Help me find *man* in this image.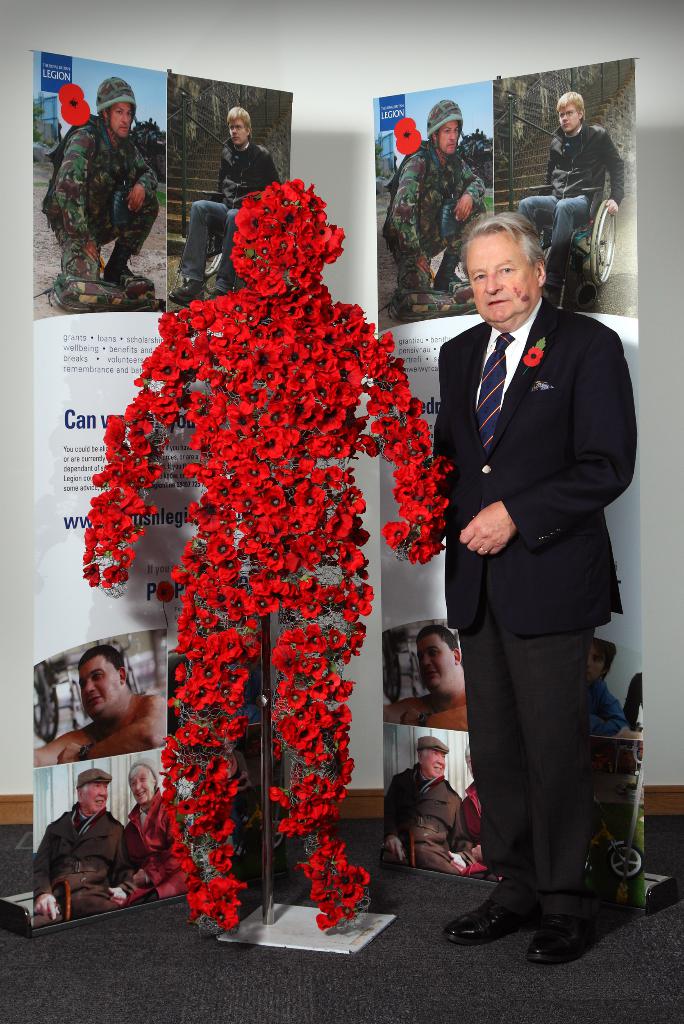
Found it: [left=383, top=736, right=460, bottom=874].
